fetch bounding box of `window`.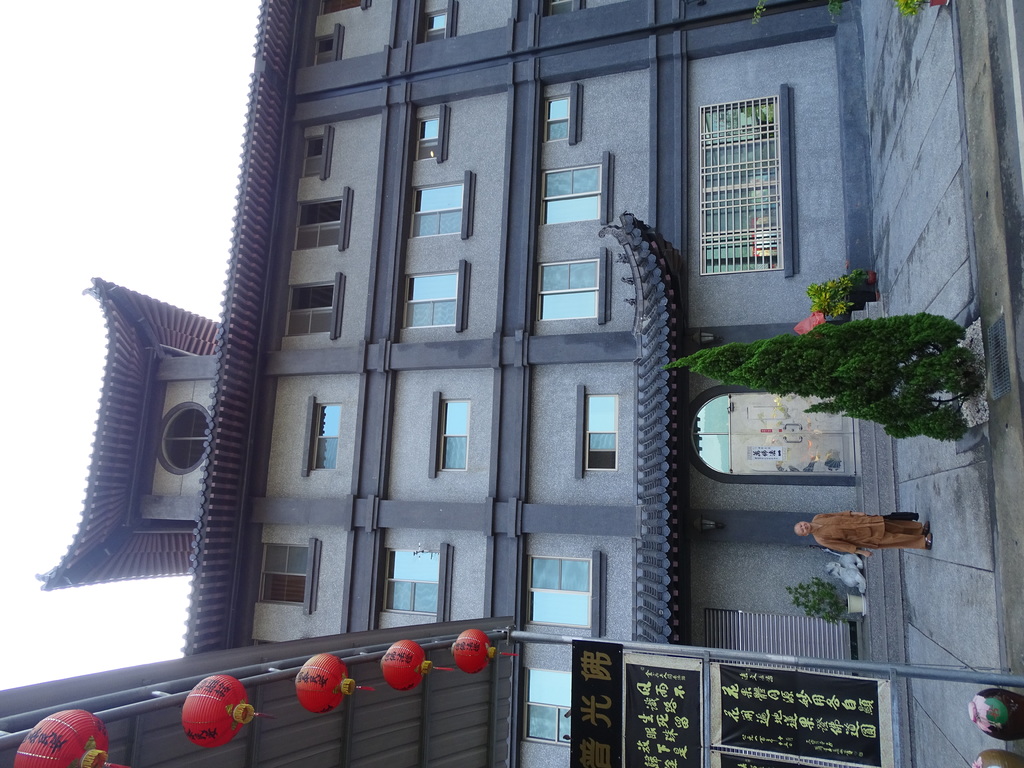
Bbox: locate(423, 13, 447, 28).
